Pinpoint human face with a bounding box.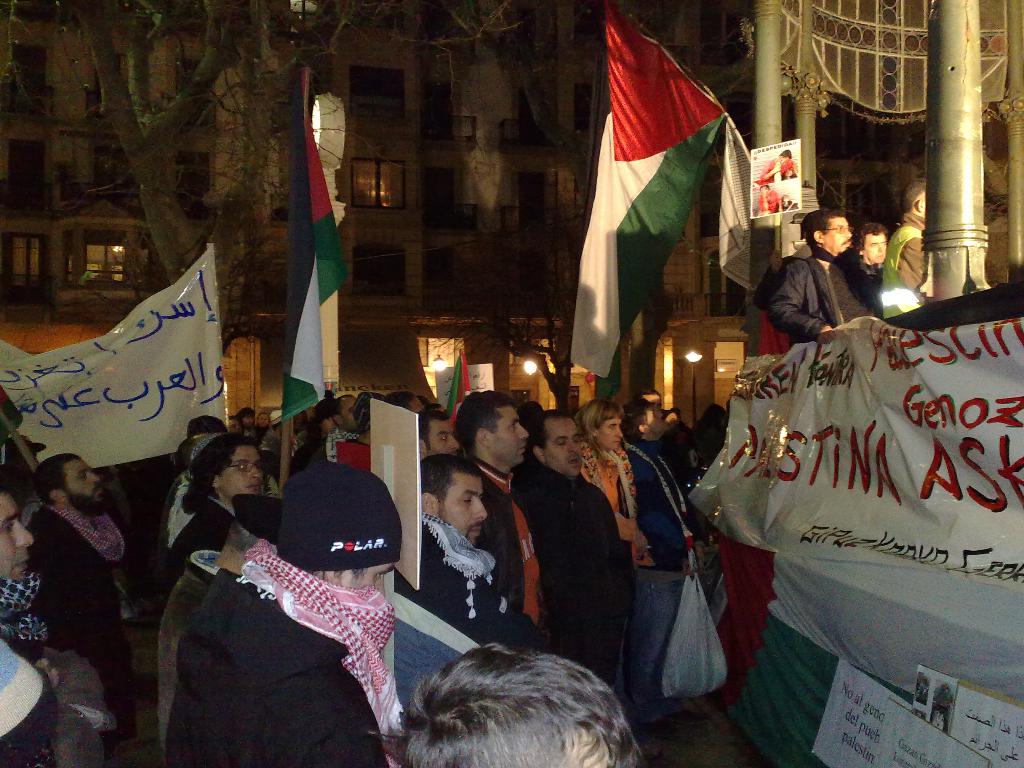
[215,439,260,488].
